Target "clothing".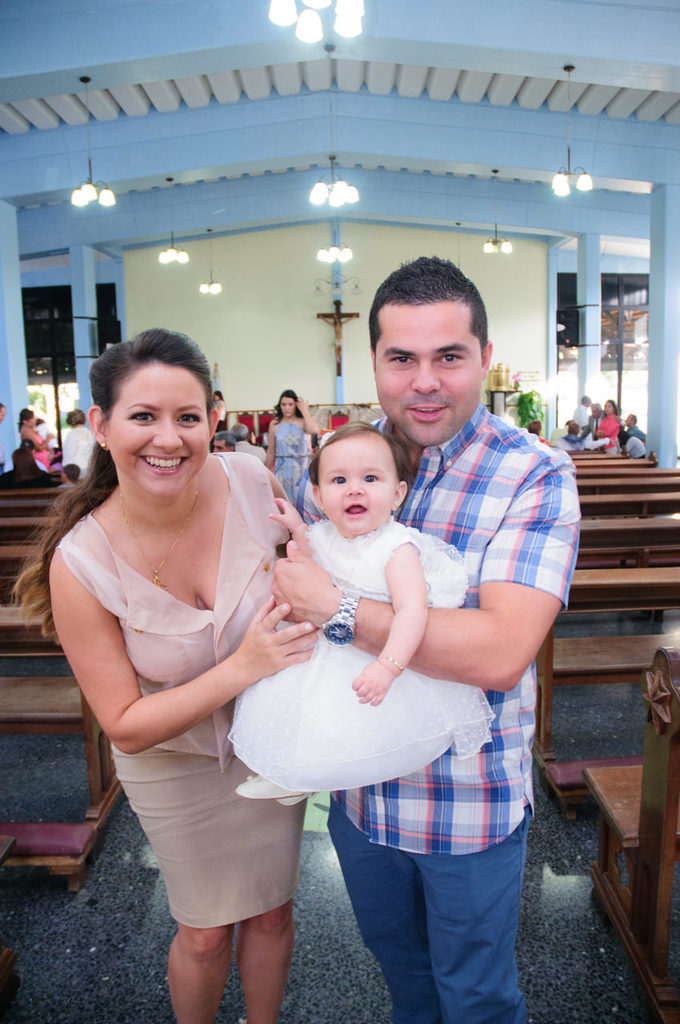
Target region: 558,438,610,452.
